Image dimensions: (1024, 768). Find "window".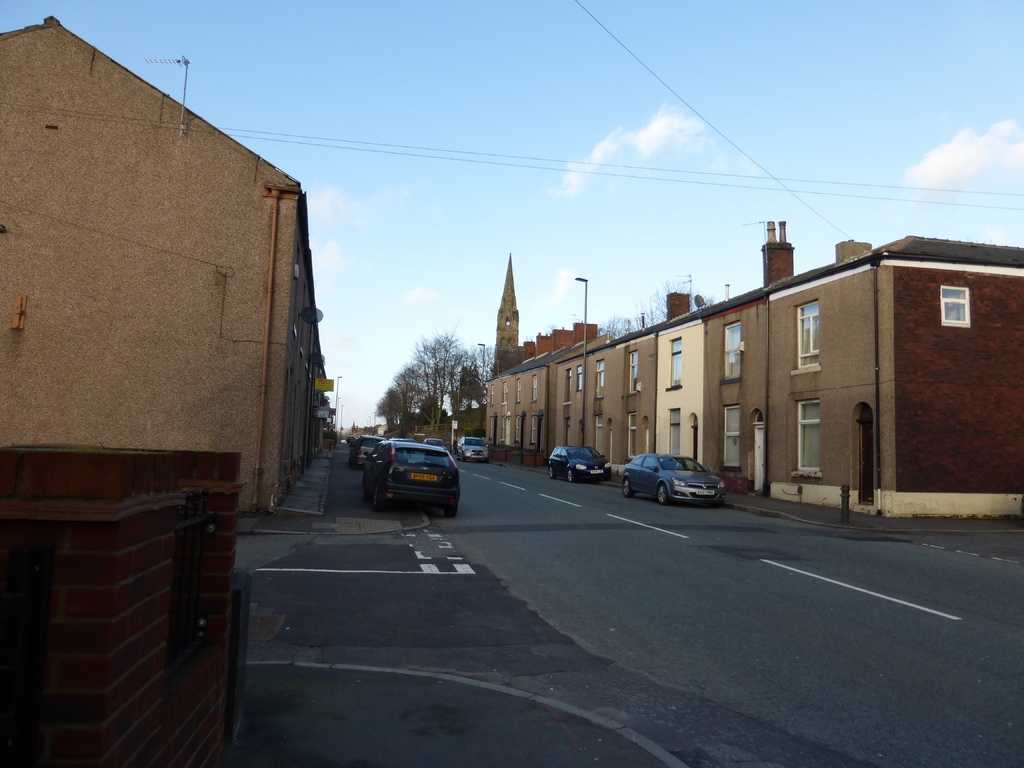
pyautogui.locateOnScreen(564, 369, 572, 402).
